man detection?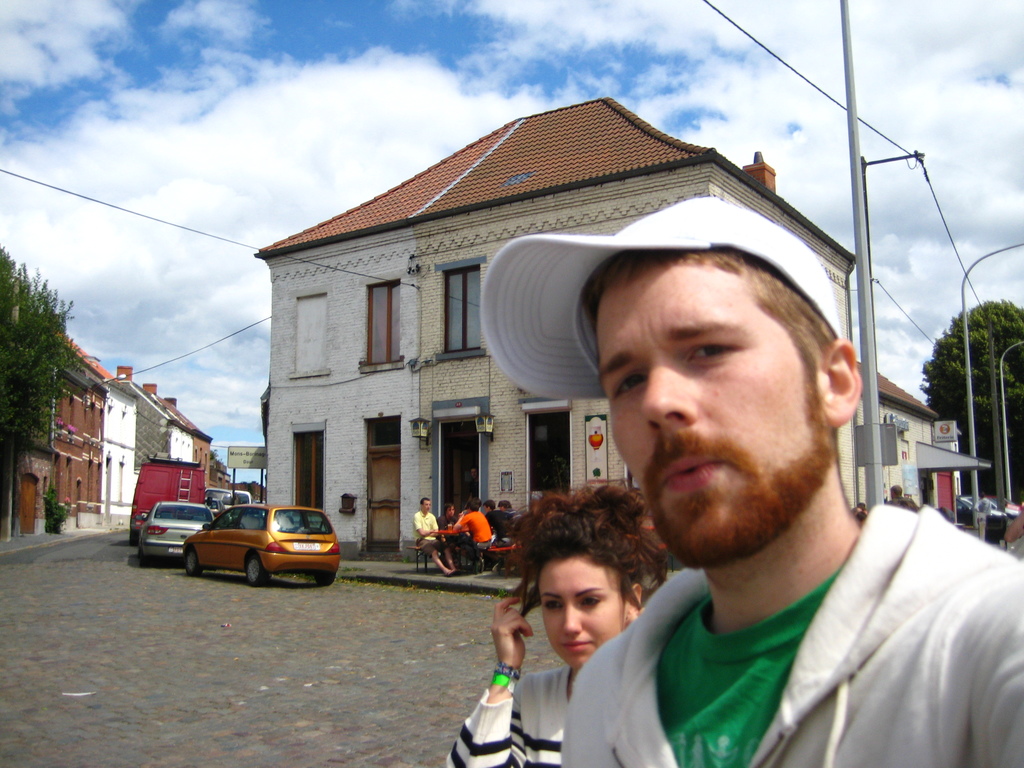
{"x1": 440, "y1": 497, "x2": 492, "y2": 571}
